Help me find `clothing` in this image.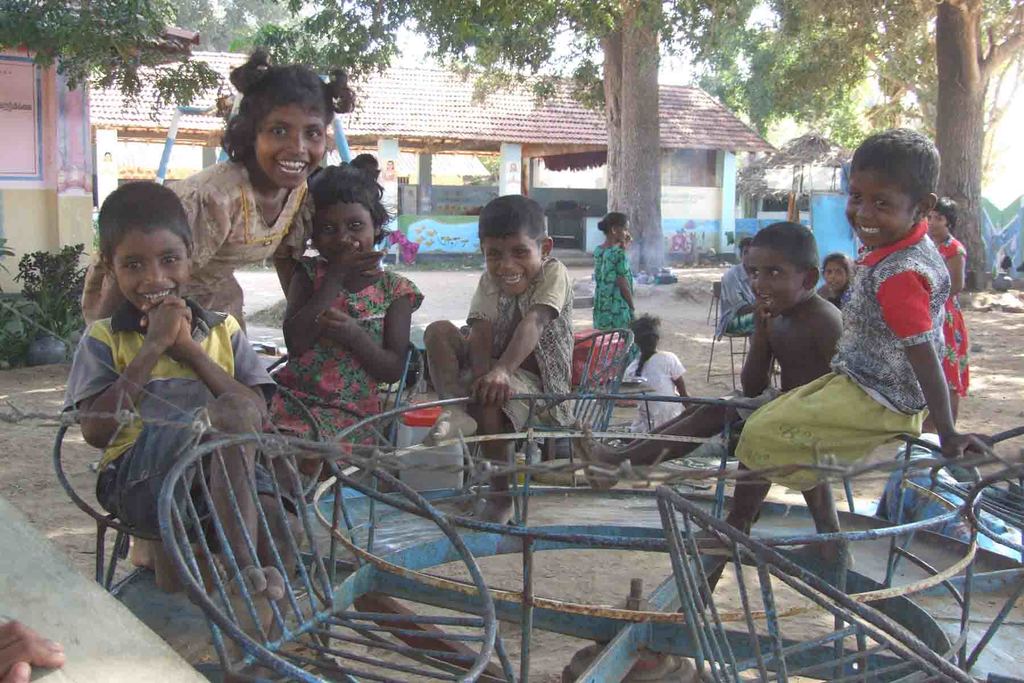
Found it: (723,381,794,423).
